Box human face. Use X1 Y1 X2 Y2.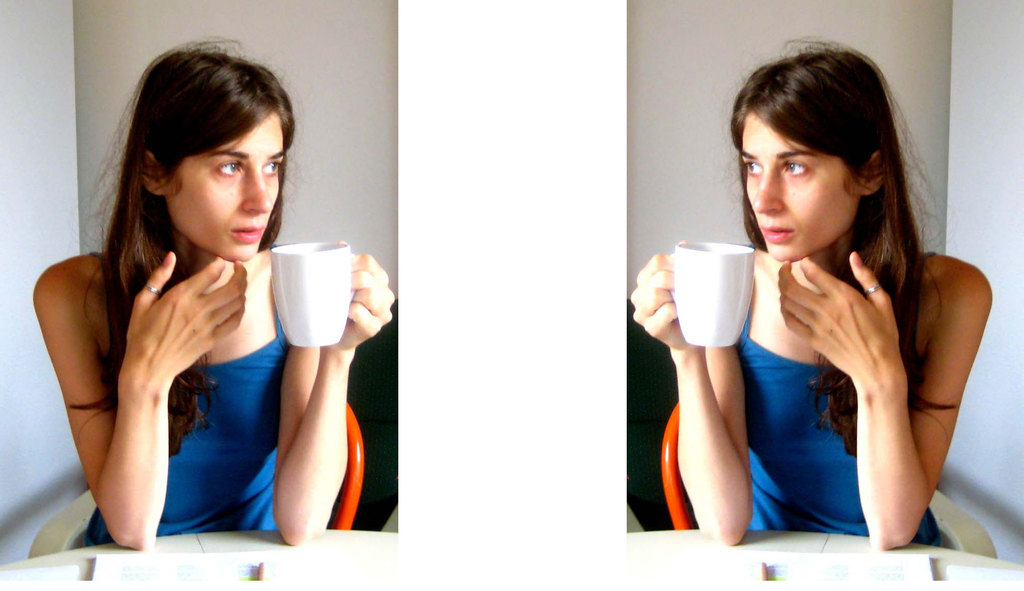
740 113 850 257.
